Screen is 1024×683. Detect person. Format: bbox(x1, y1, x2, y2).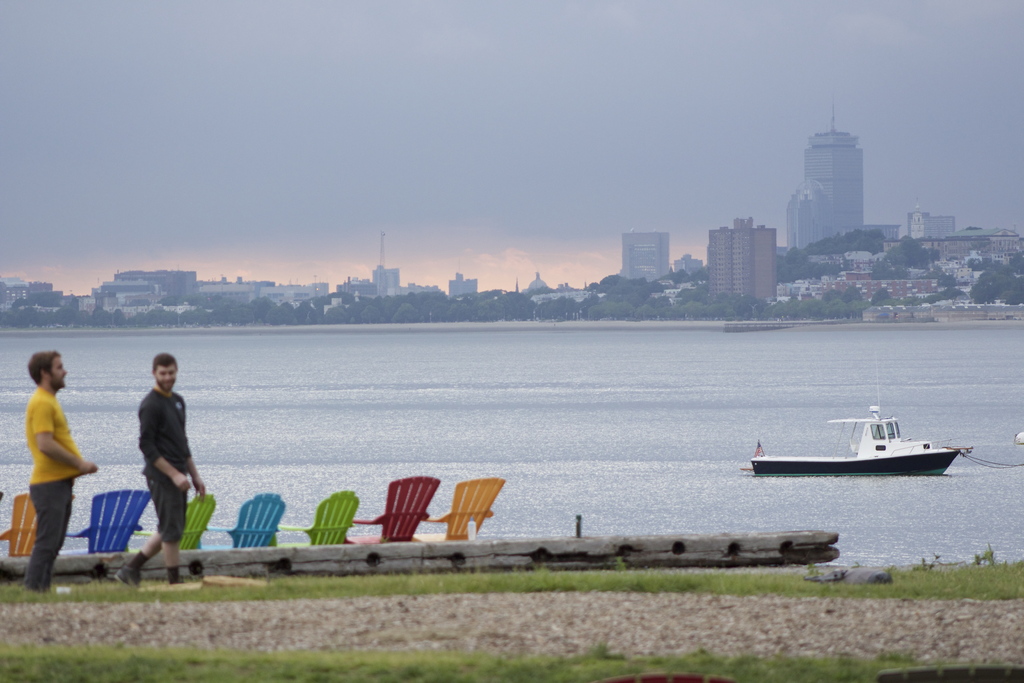
bbox(113, 350, 205, 585).
